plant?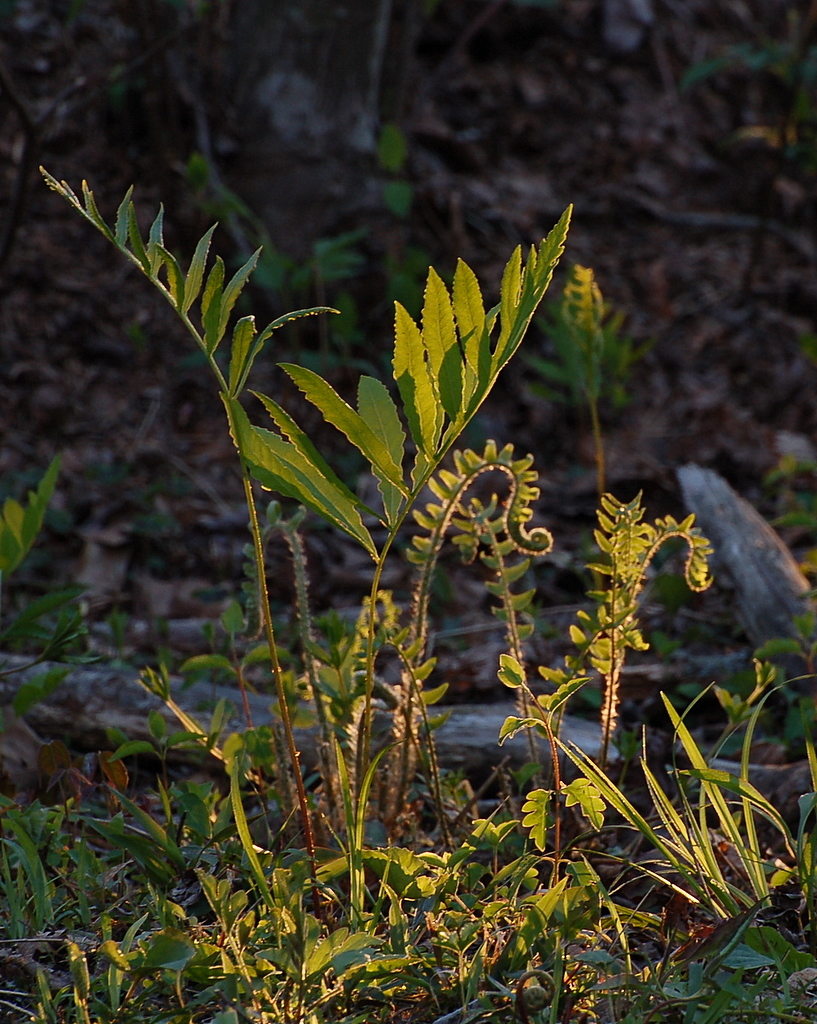
[x1=543, y1=261, x2=637, y2=490]
